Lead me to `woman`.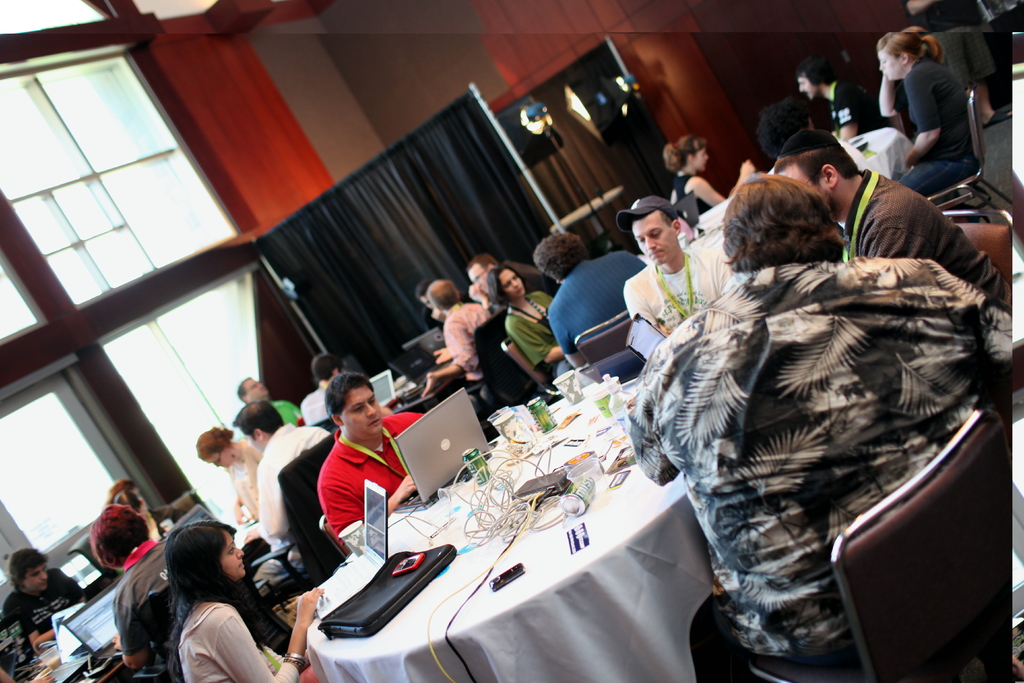
Lead to Rect(163, 518, 325, 682).
